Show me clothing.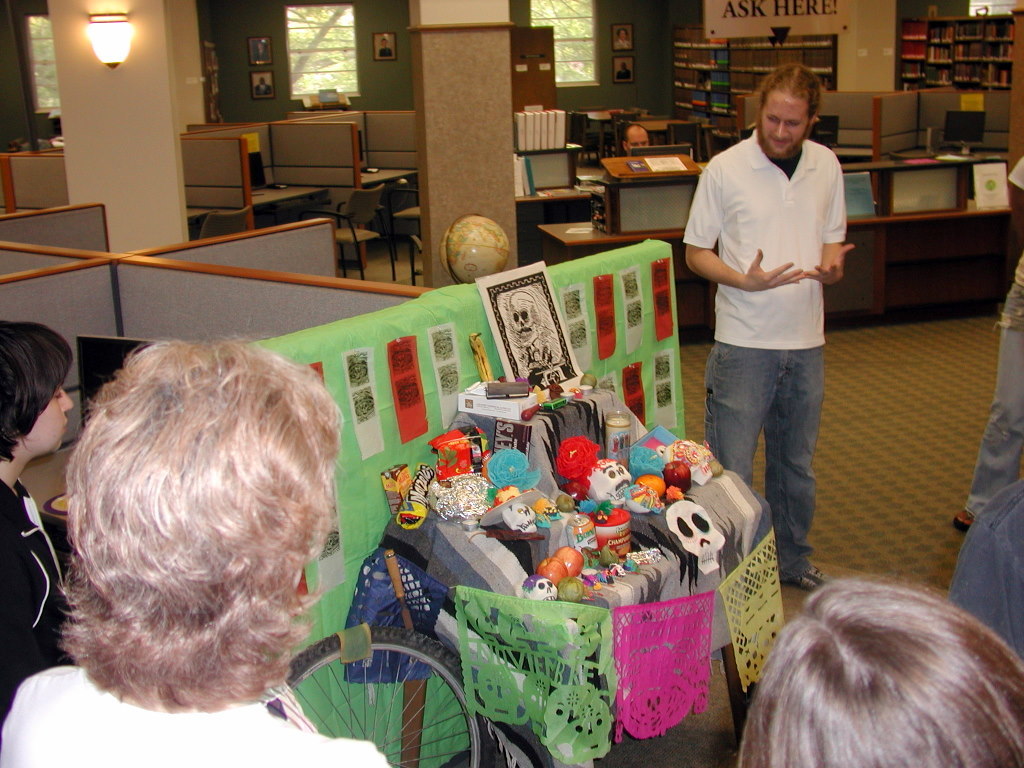
clothing is here: crop(0, 656, 392, 767).
